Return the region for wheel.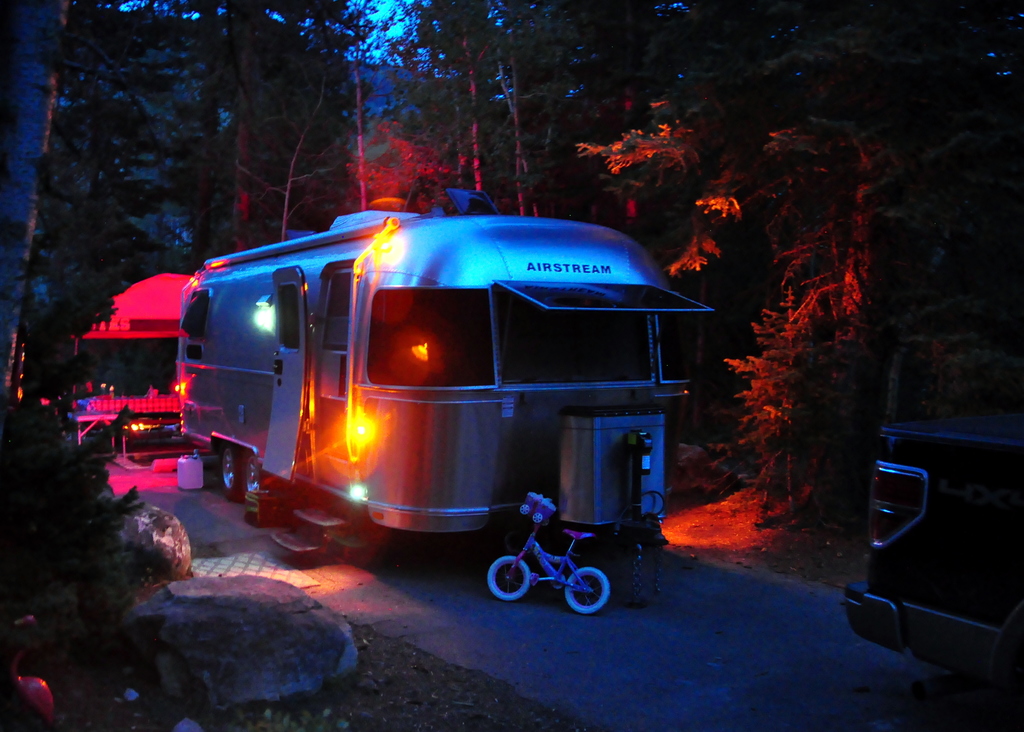
locate(223, 442, 246, 503).
